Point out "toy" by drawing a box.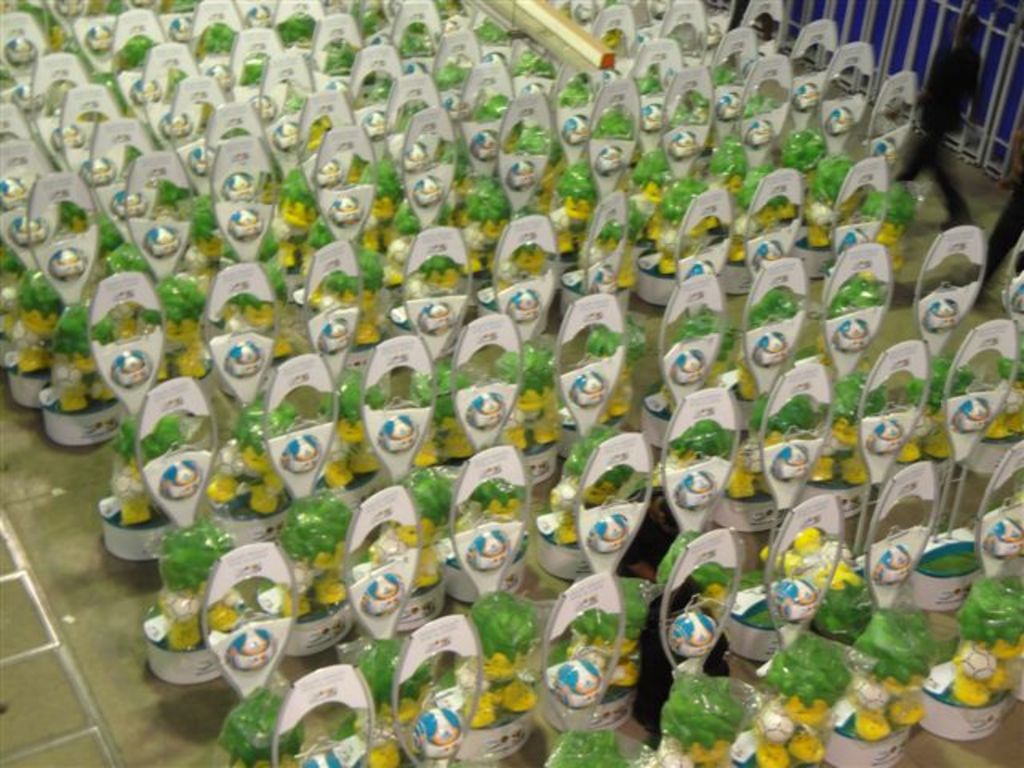
pyautogui.locateOnScreen(728, 630, 848, 766).
